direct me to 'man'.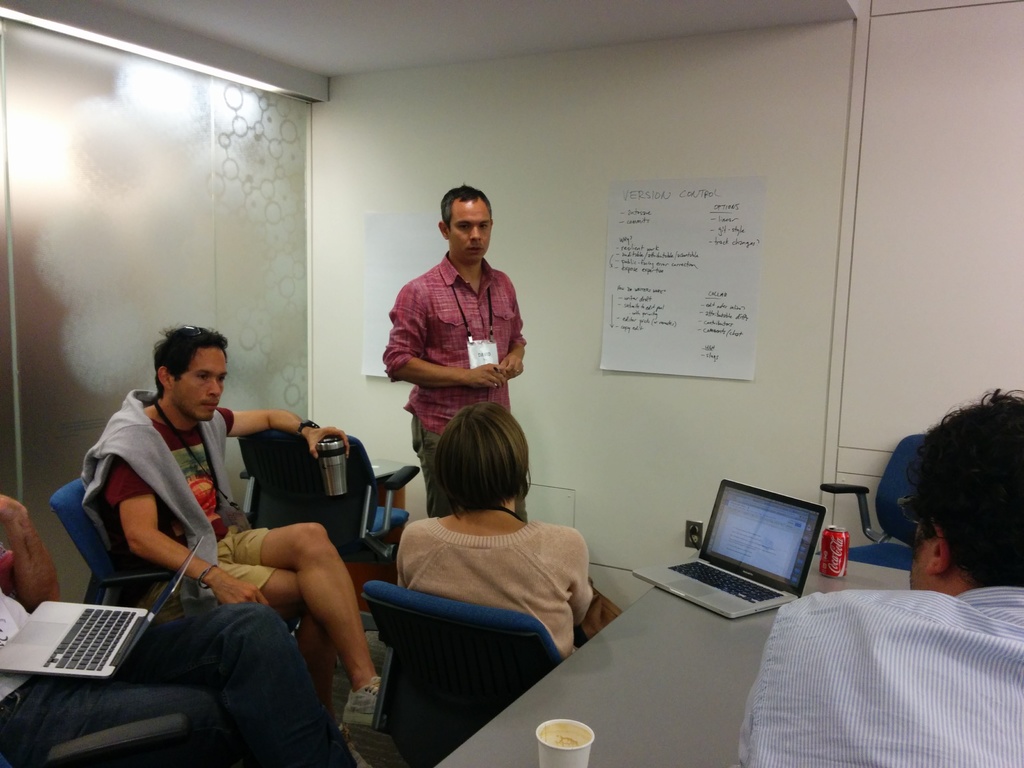
Direction: {"x1": 739, "y1": 397, "x2": 1023, "y2": 767}.
